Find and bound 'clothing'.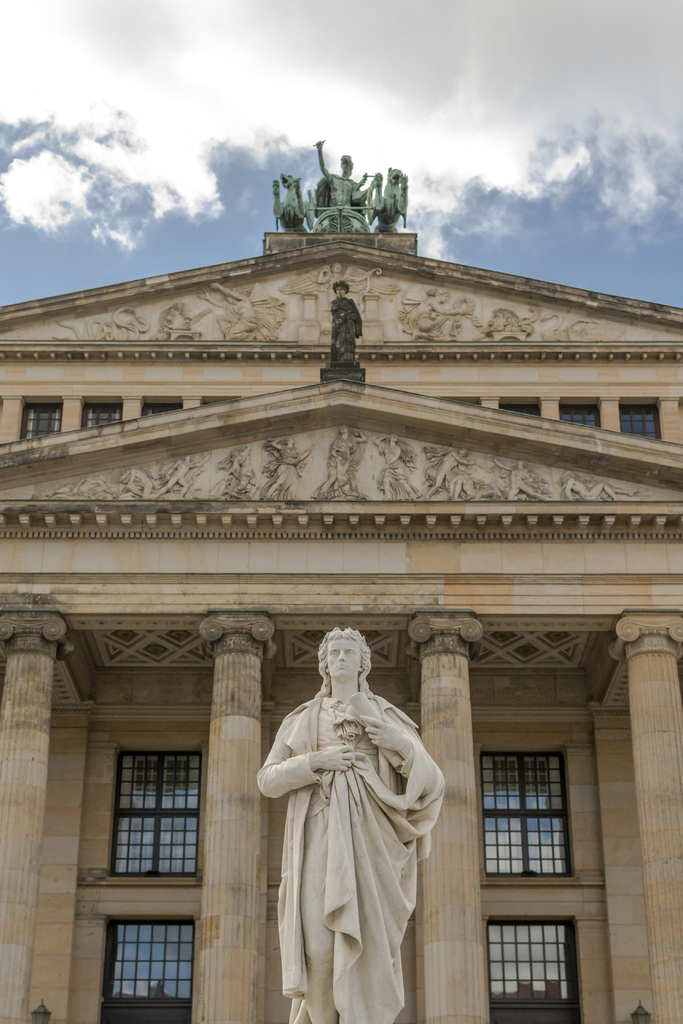
Bound: region(120, 465, 154, 505).
